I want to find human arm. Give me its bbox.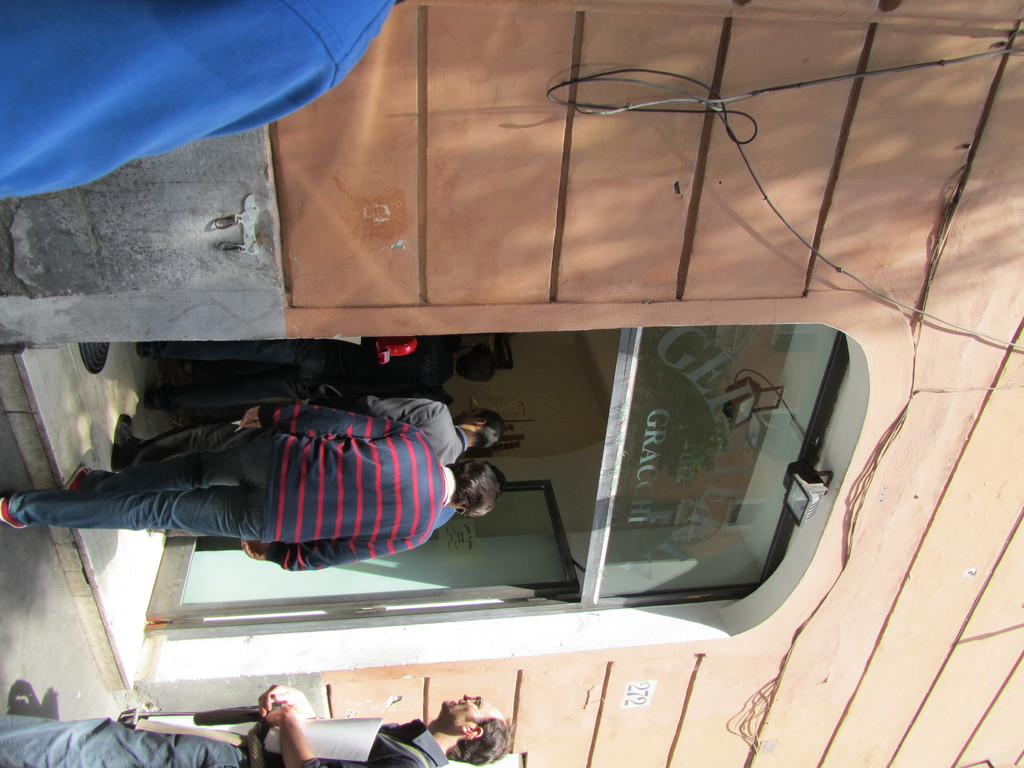
Rect(262, 682, 310, 725).
